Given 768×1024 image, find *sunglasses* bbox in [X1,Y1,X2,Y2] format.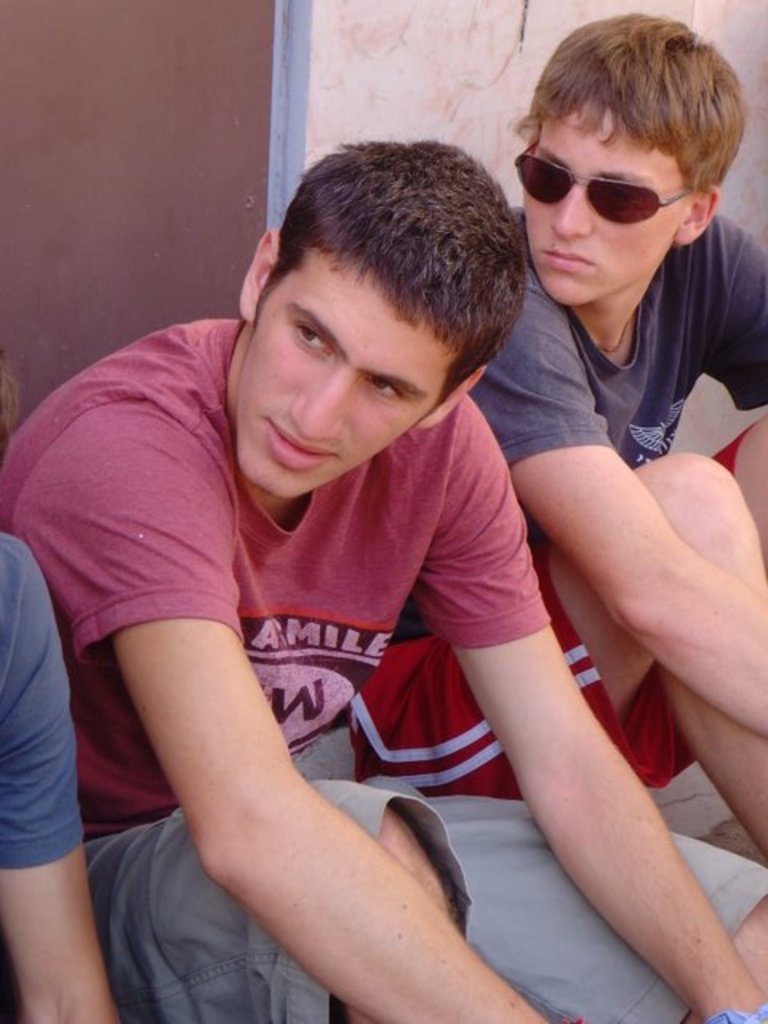
[509,141,685,224].
